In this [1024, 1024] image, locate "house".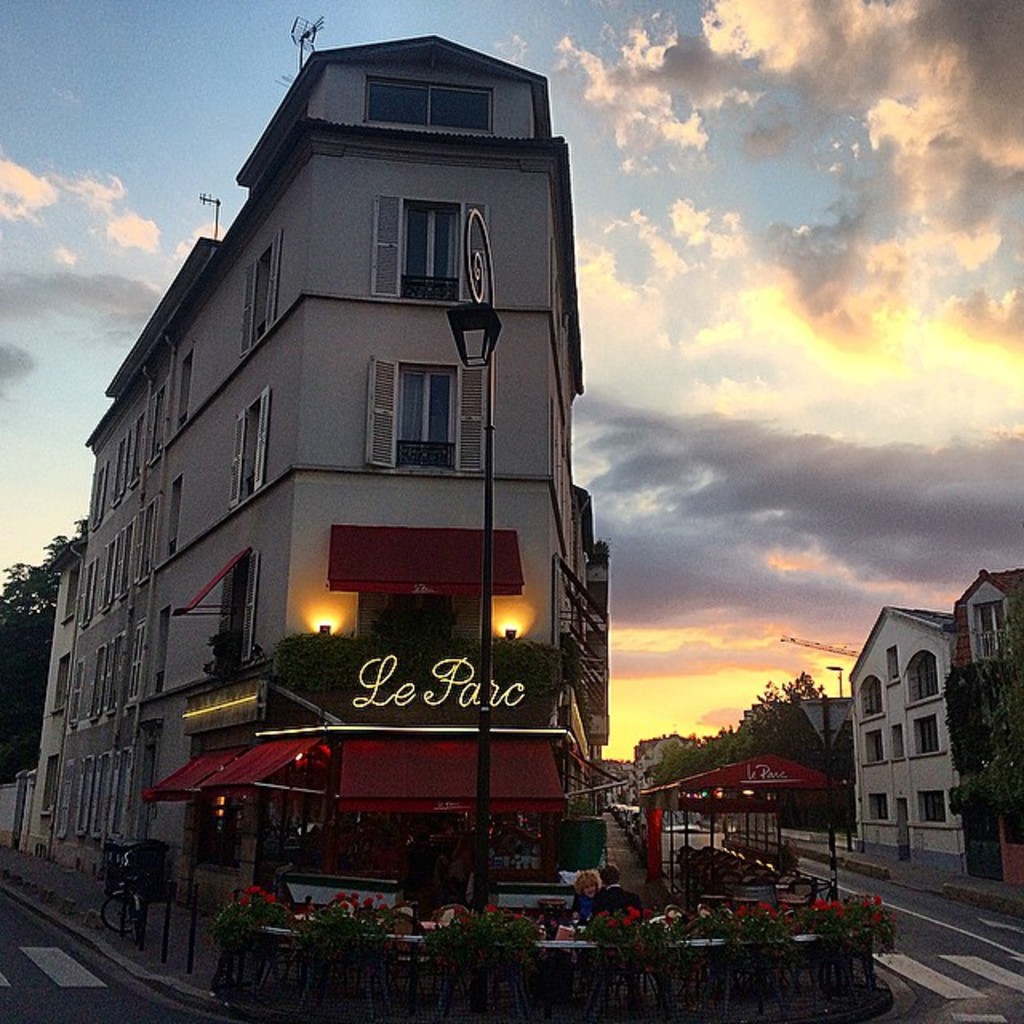
Bounding box: (830,568,989,870).
